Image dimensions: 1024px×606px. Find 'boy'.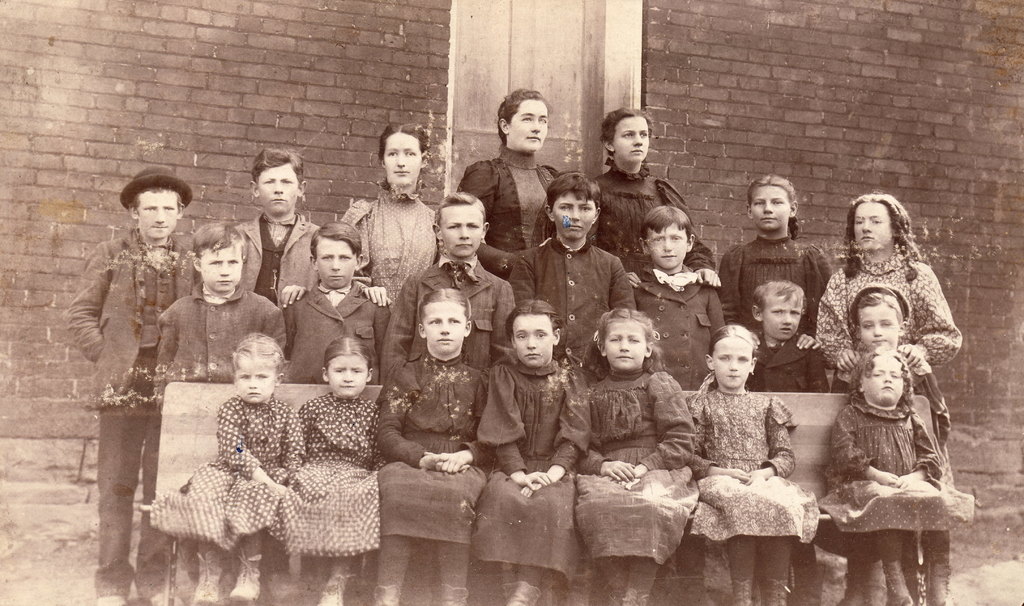
left=632, top=204, right=725, bottom=390.
